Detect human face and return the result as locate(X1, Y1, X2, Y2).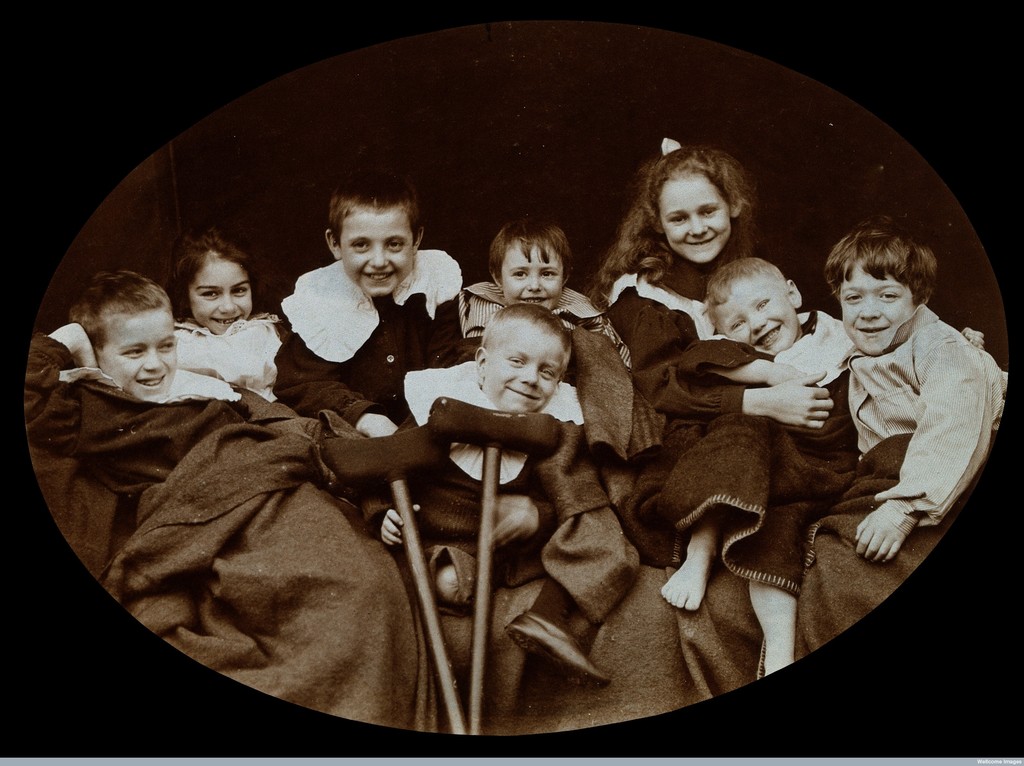
locate(657, 175, 733, 260).
